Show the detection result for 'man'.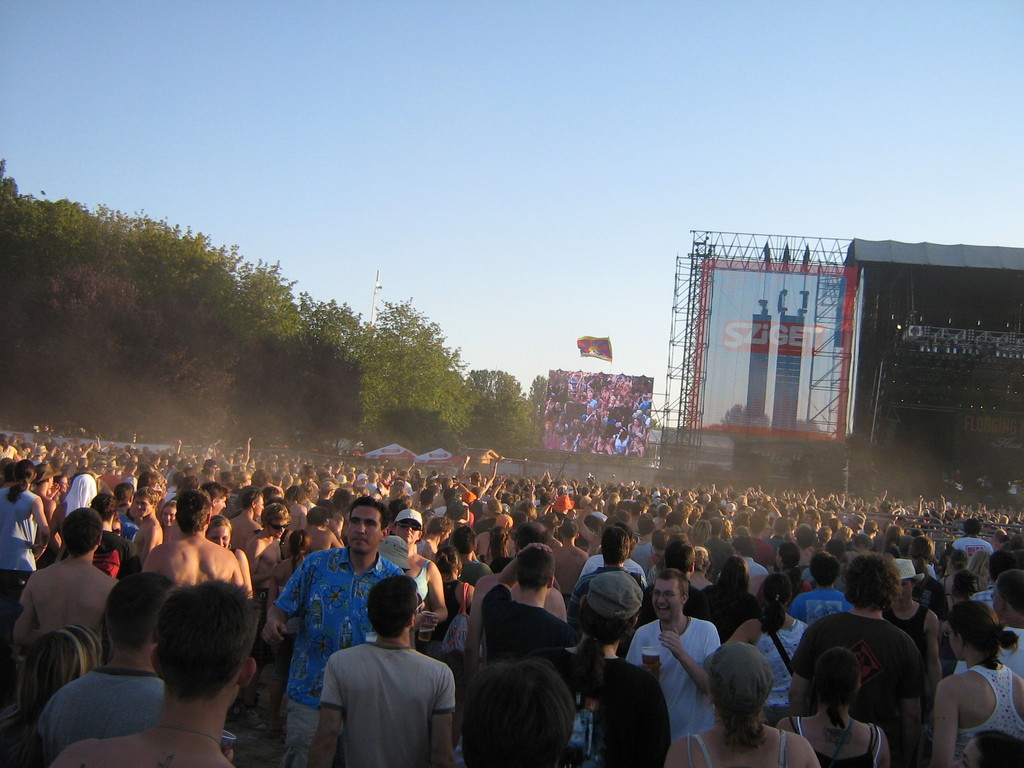
l=129, t=484, r=164, b=566.
